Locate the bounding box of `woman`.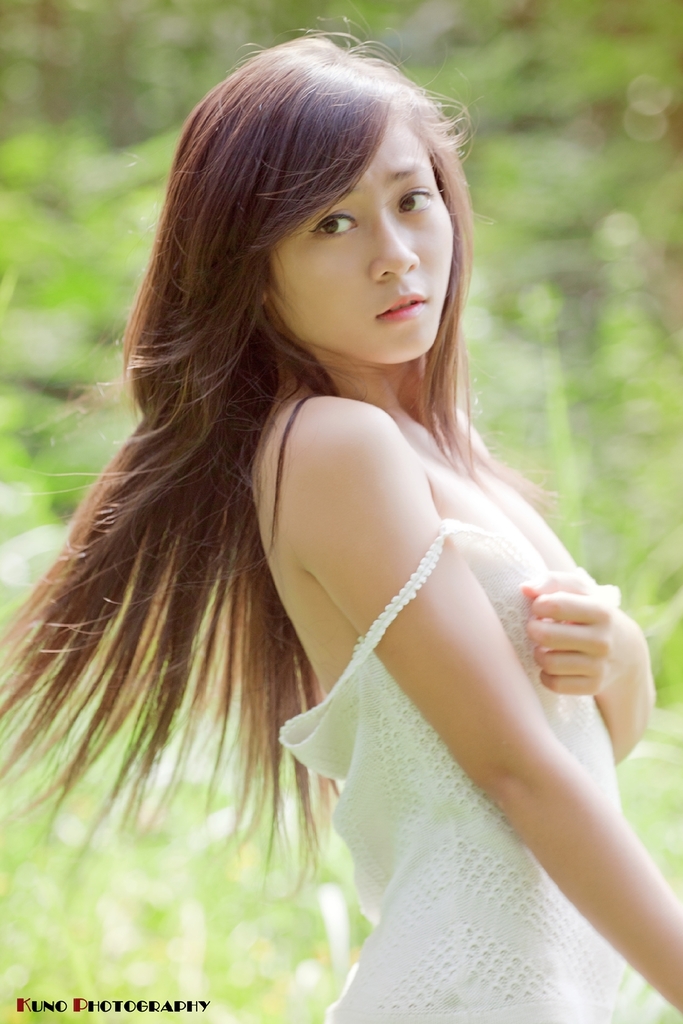
Bounding box: pyautogui.locateOnScreen(0, 24, 682, 1023).
